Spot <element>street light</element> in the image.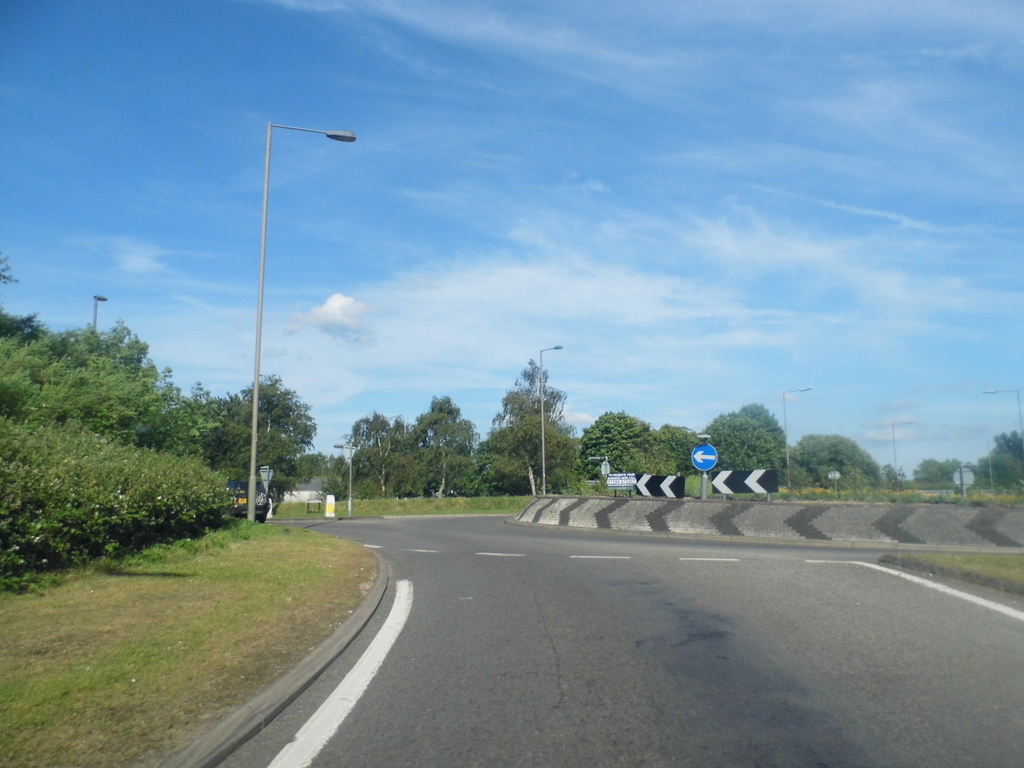
<element>street light</element> found at [left=888, top=419, right=911, bottom=498].
